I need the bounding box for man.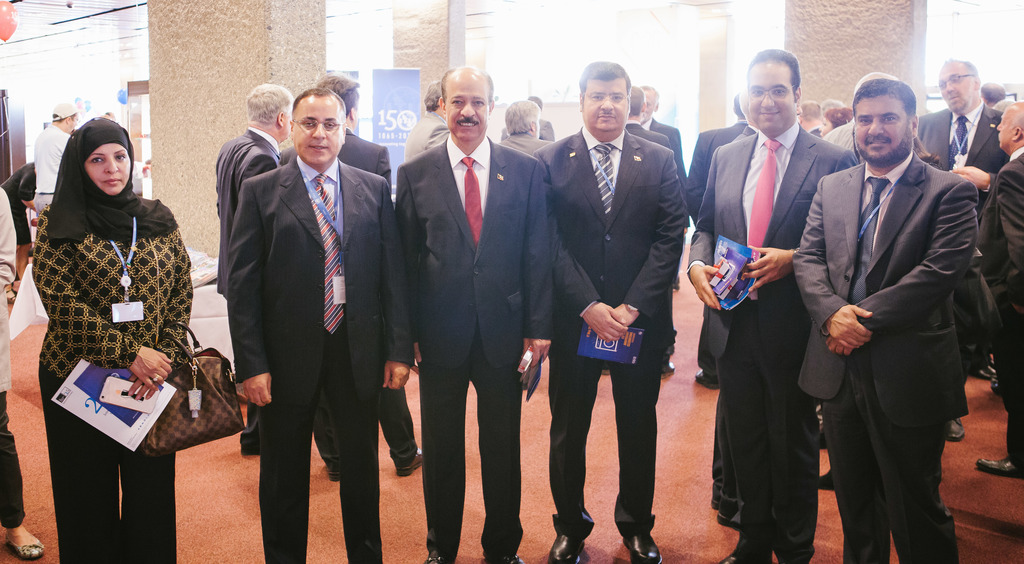
Here it is: 823,98,843,112.
